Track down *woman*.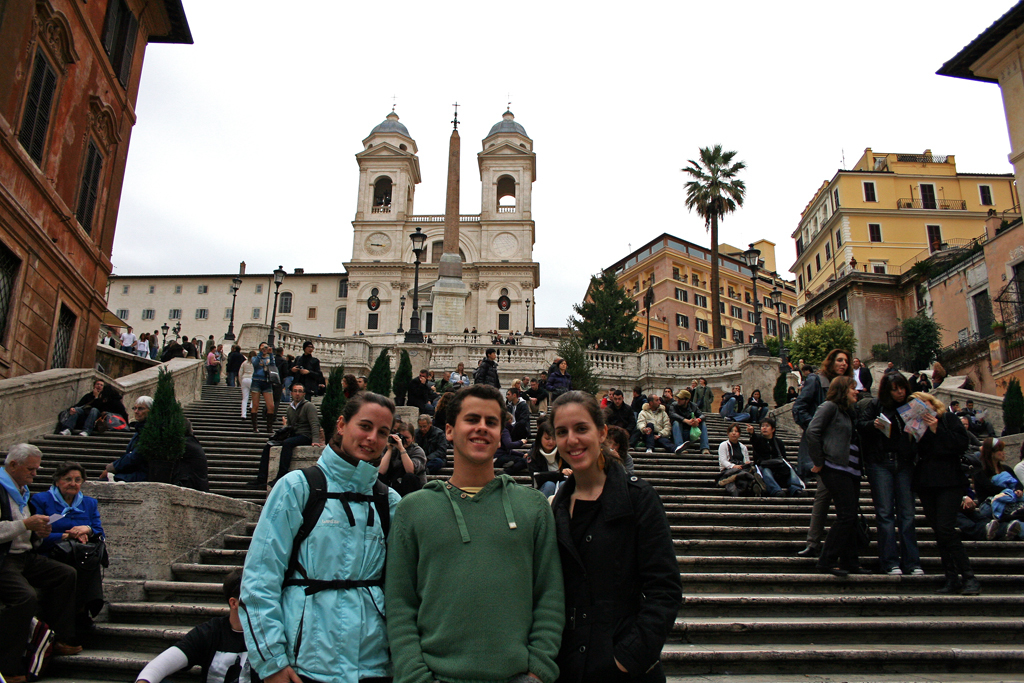
Tracked to (195, 334, 215, 357).
